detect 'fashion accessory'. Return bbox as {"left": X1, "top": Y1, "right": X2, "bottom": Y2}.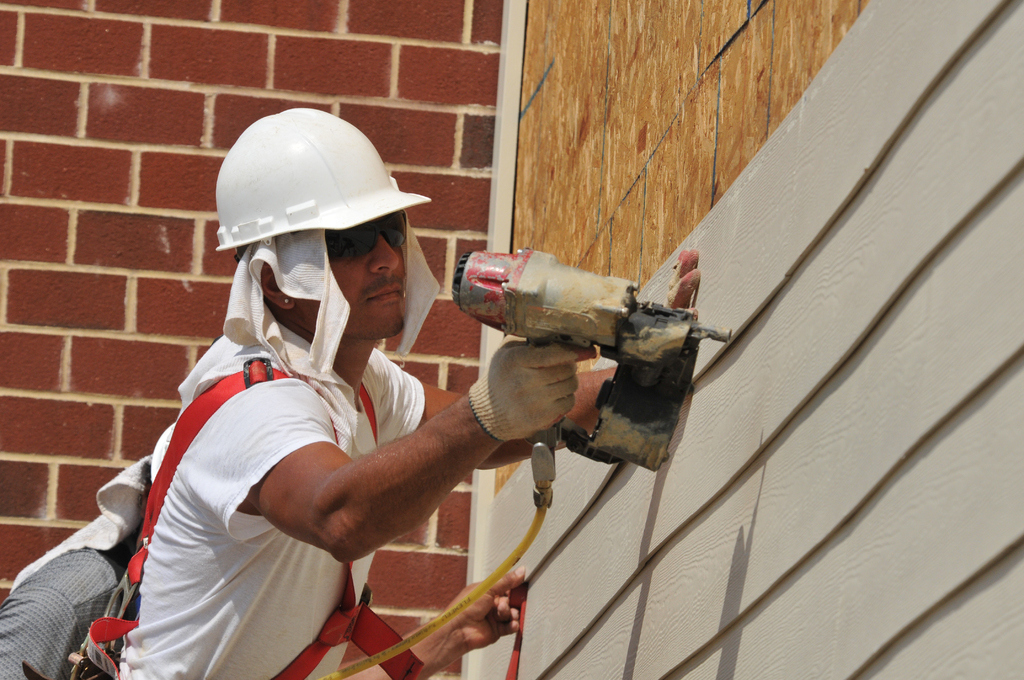
{"left": 324, "top": 210, "right": 409, "bottom": 263}.
